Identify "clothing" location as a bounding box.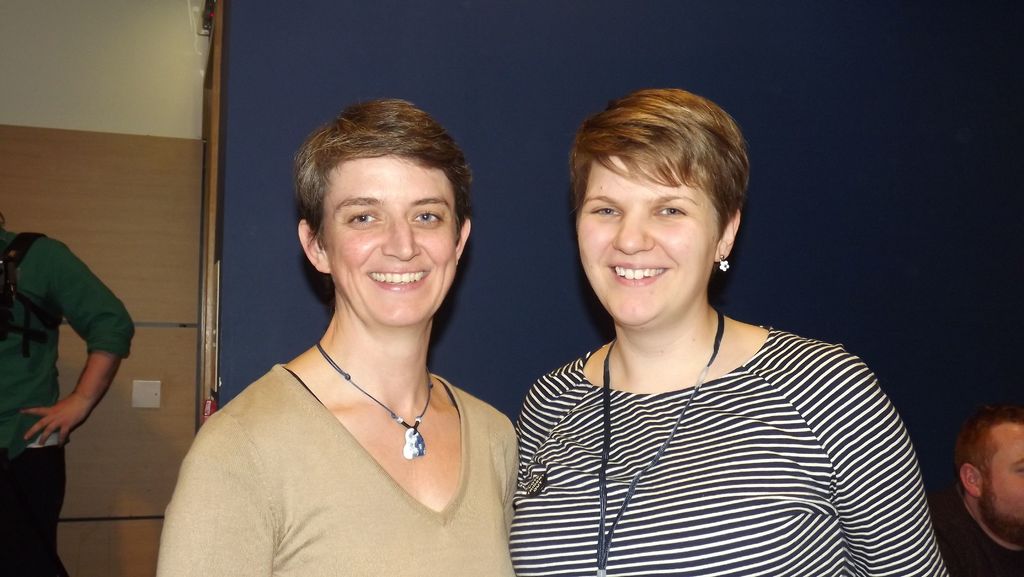
154/346/529/576.
